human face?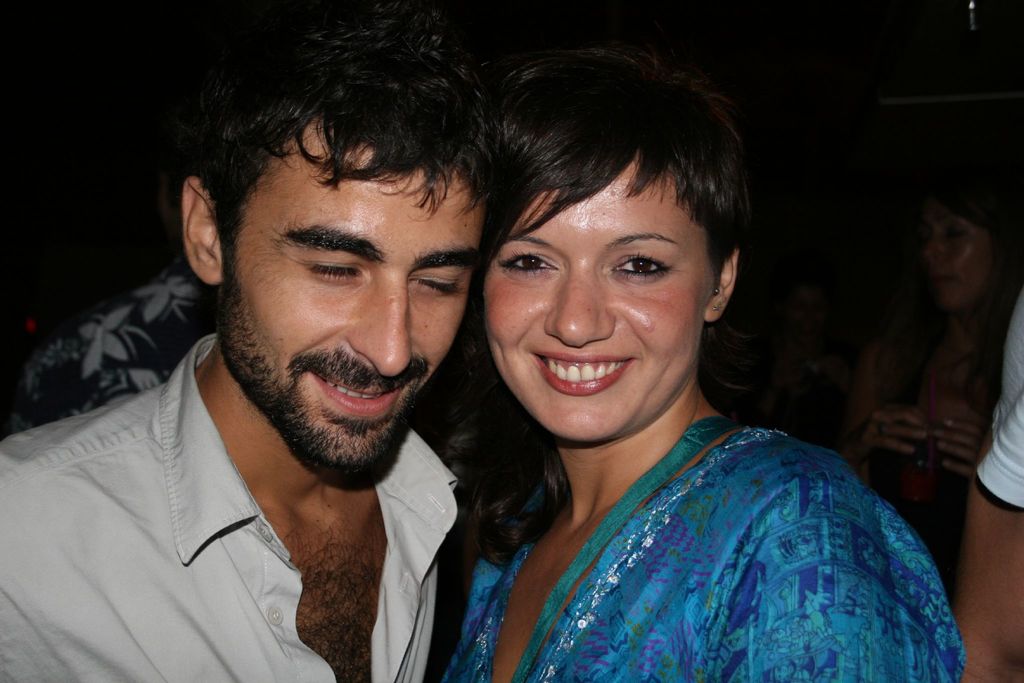
rect(217, 115, 484, 477)
